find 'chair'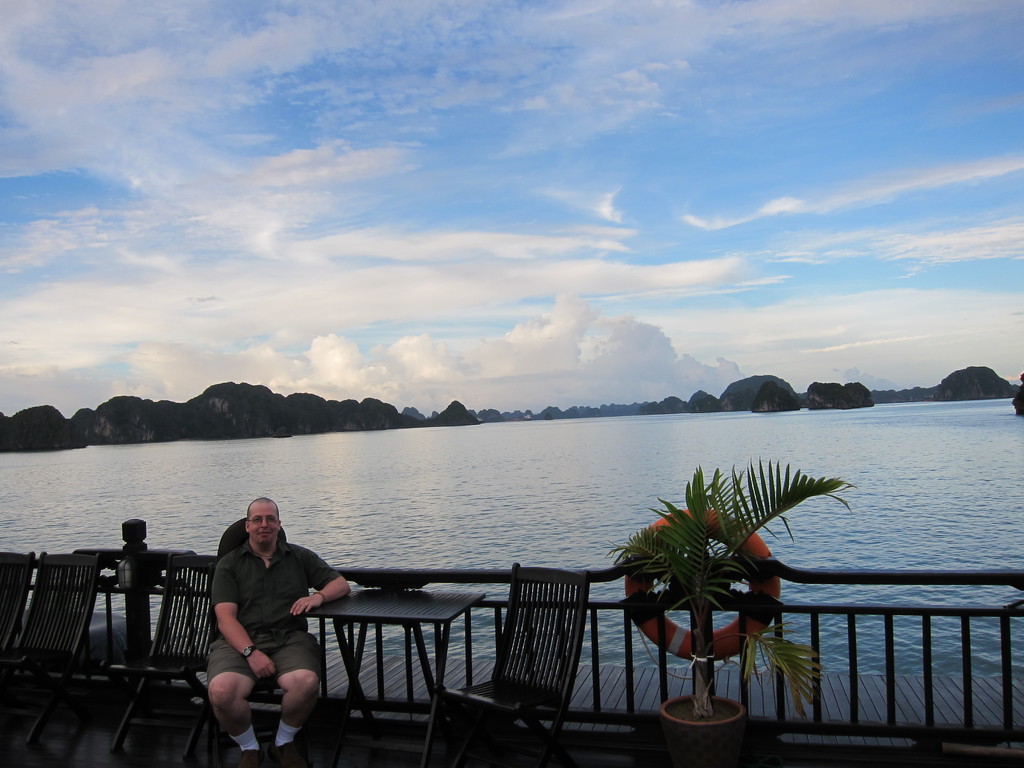
[left=206, top=520, right=333, bottom=767]
